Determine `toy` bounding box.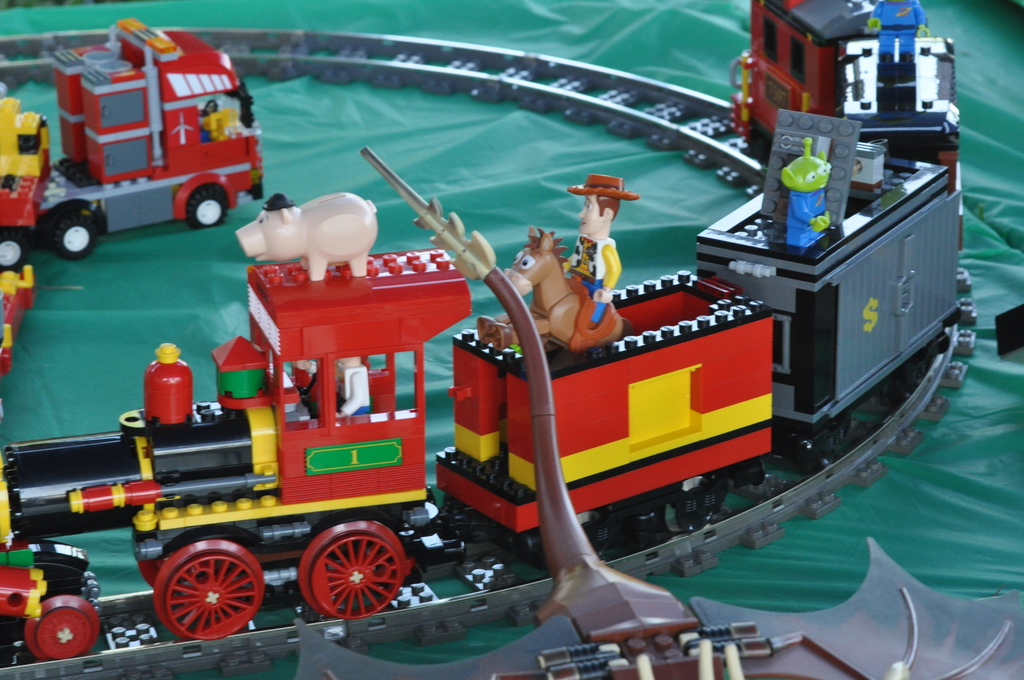
Determined: 0, 0, 964, 193.
